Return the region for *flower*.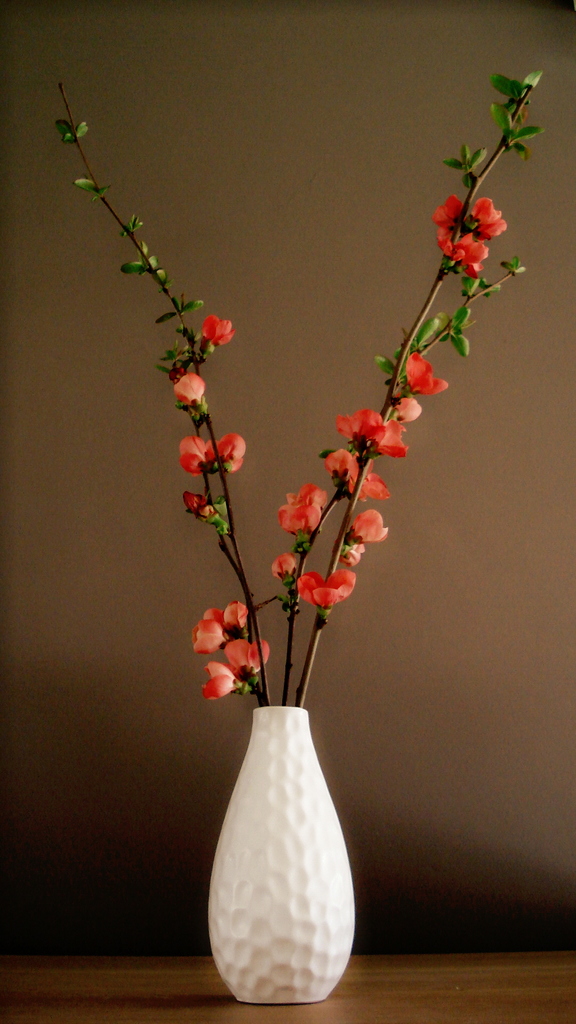
select_region(297, 568, 358, 615).
